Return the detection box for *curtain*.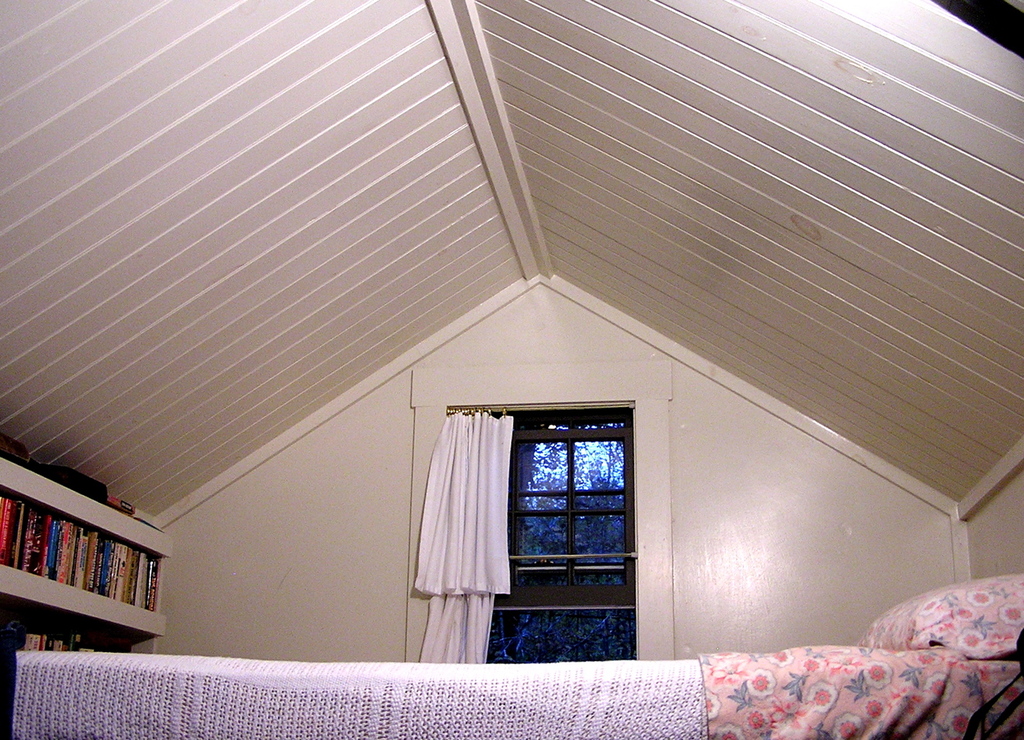
[x1=418, y1=415, x2=521, y2=671].
